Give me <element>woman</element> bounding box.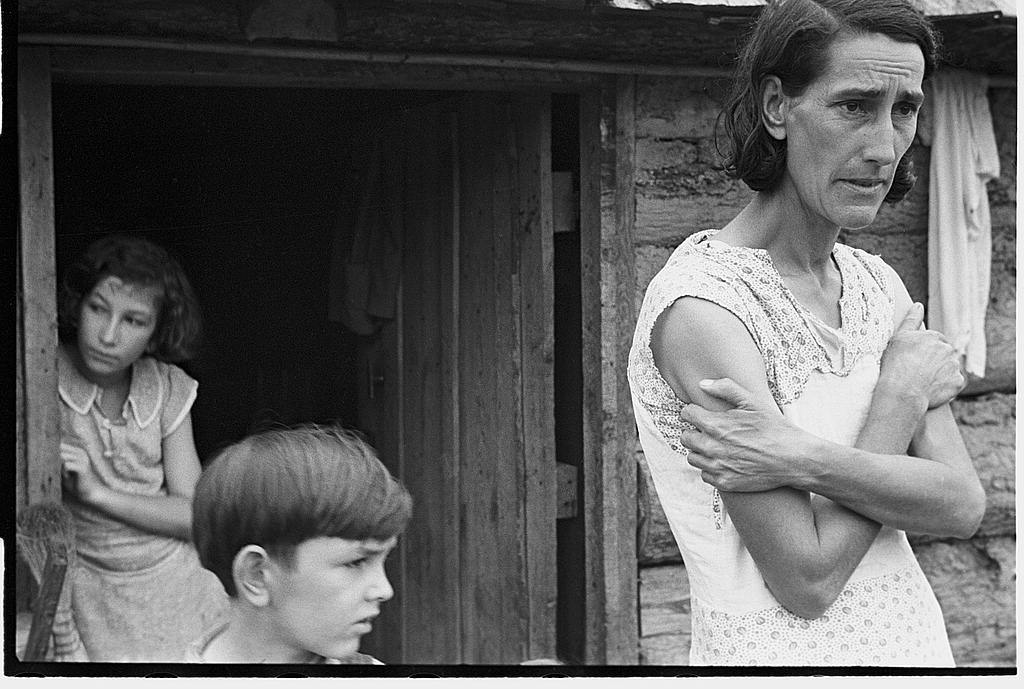
pyautogui.locateOnScreen(624, 0, 990, 679).
